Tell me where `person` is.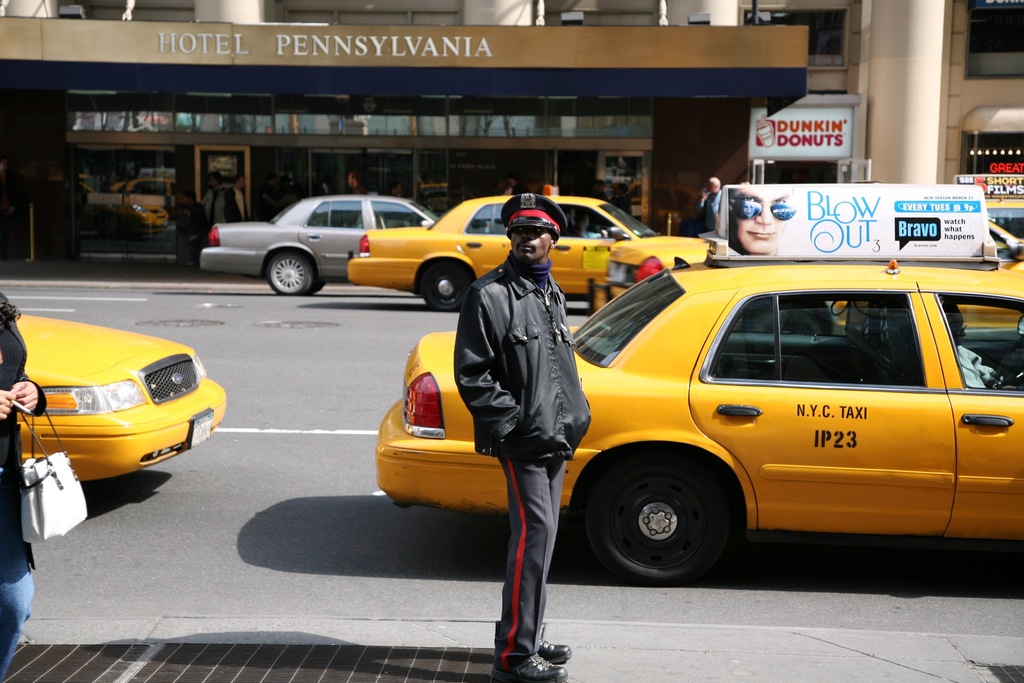
`person` is at bbox=(164, 190, 207, 267).
